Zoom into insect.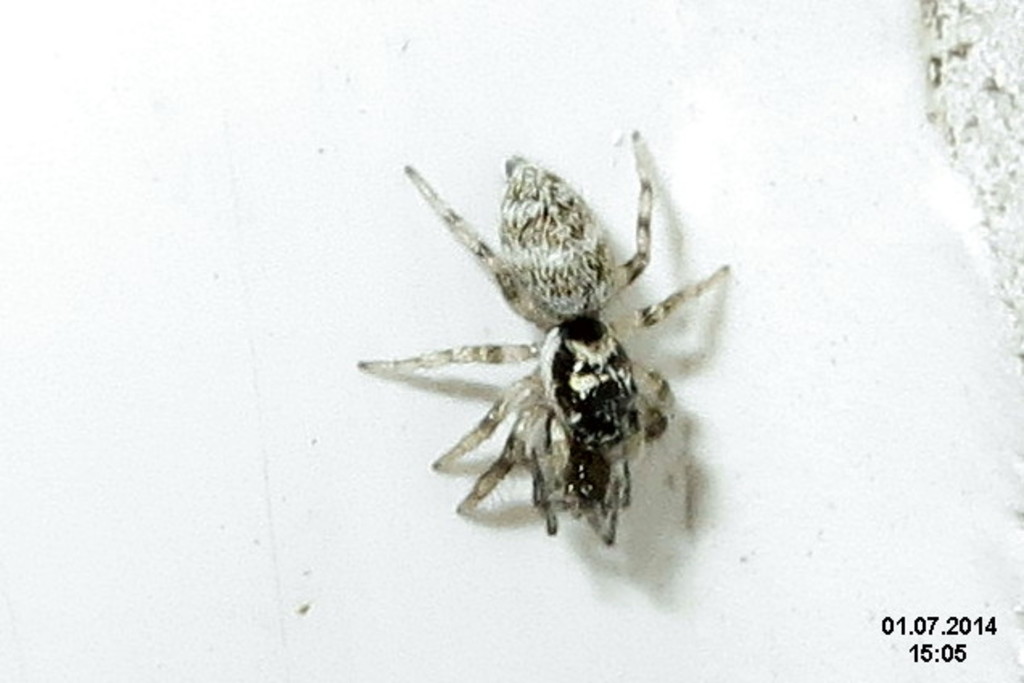
Zoom target: Rect(356, 130, 728, 551).
